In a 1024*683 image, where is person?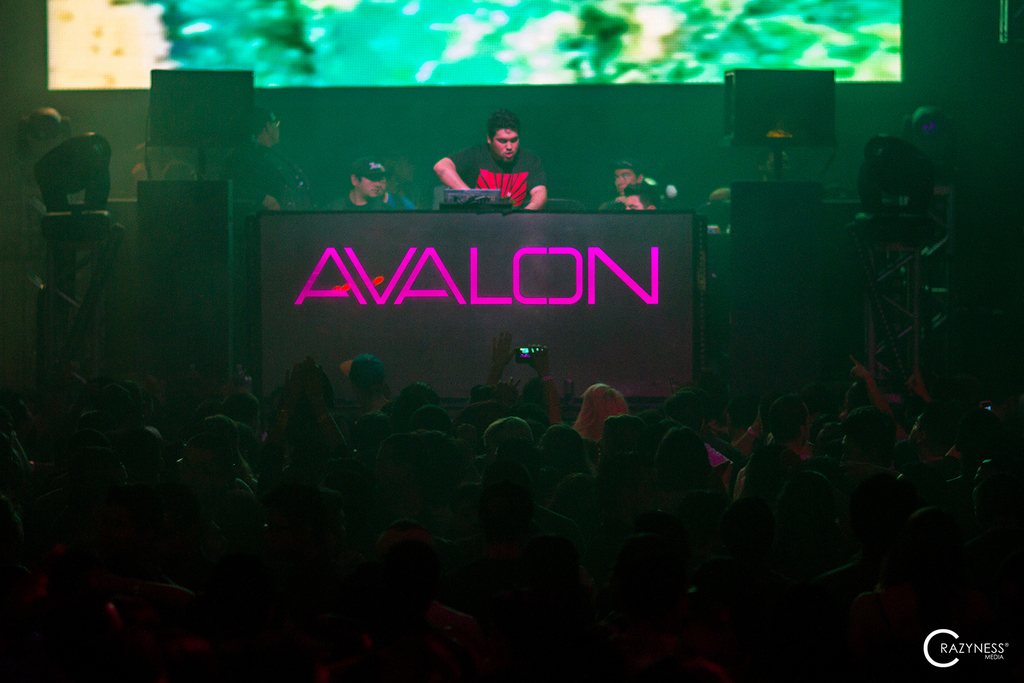
region(437, 110, 537, 209).
